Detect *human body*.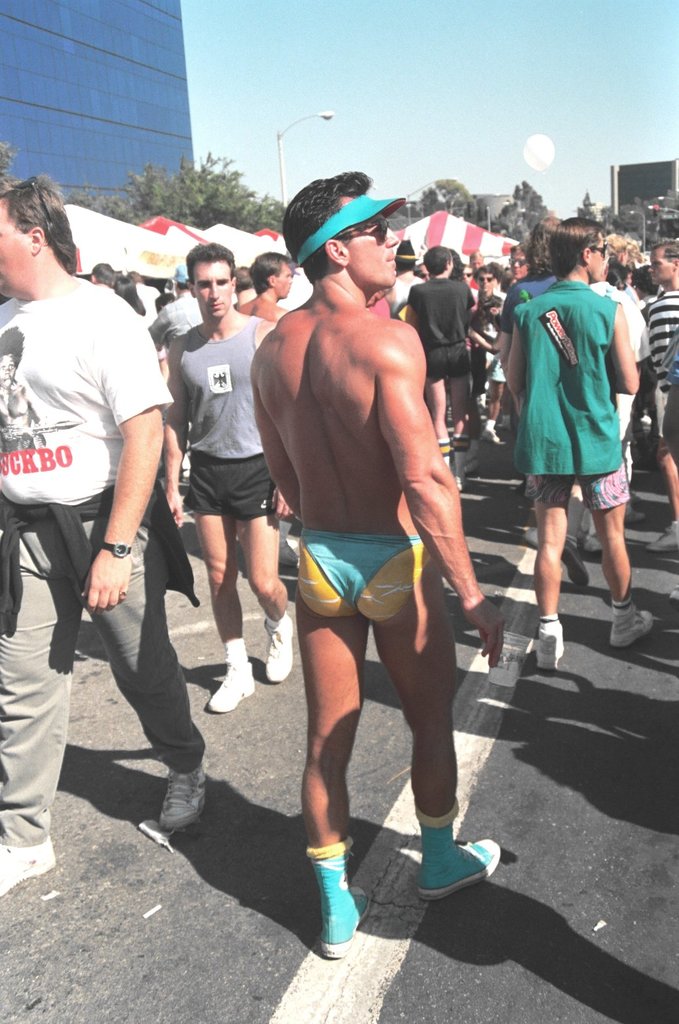
Detected at [645,290,678,550].
